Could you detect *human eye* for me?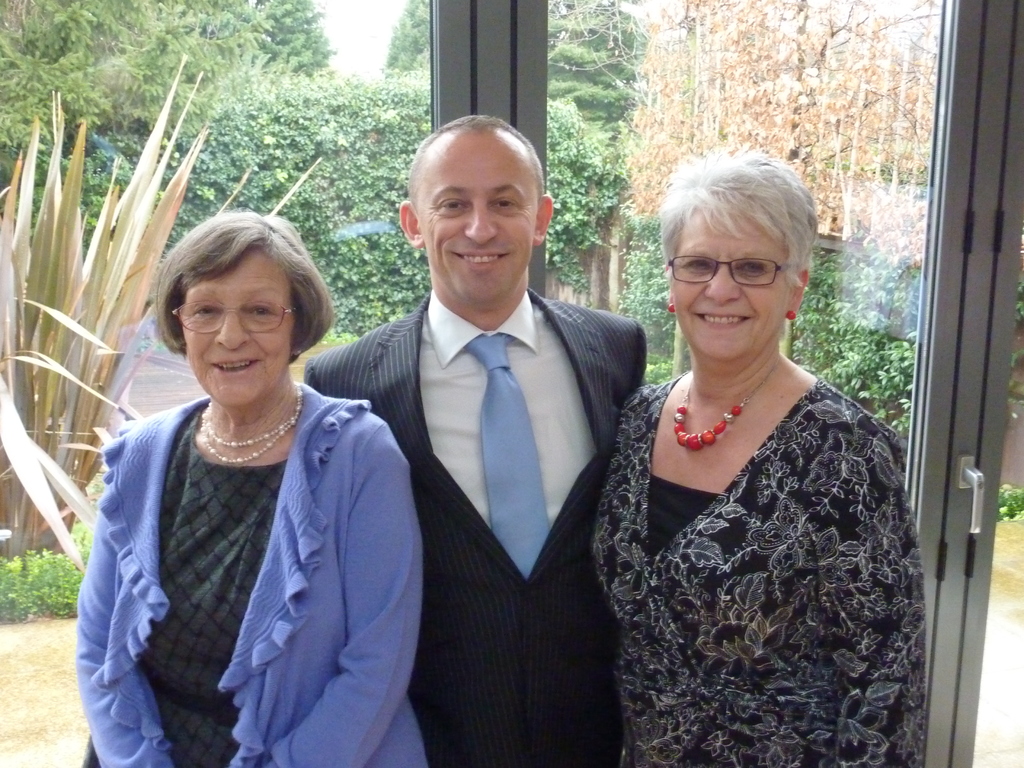
Detection result: (x1=488, y1=196, x2=520, y2=214).
